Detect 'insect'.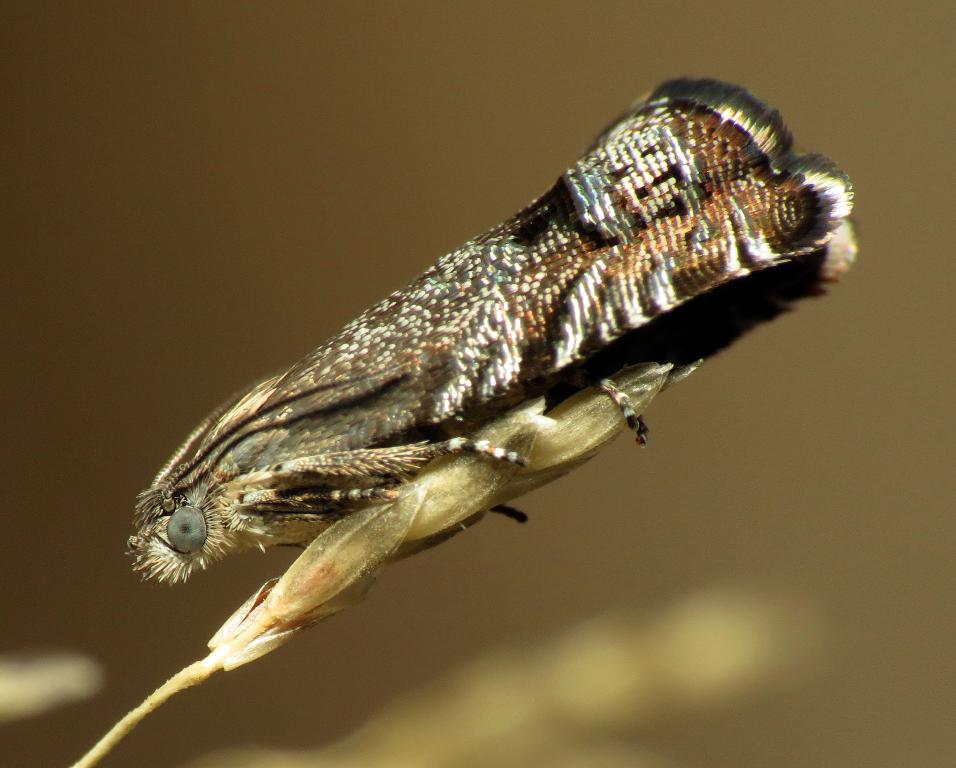
Detected at (125,77,868,590).
